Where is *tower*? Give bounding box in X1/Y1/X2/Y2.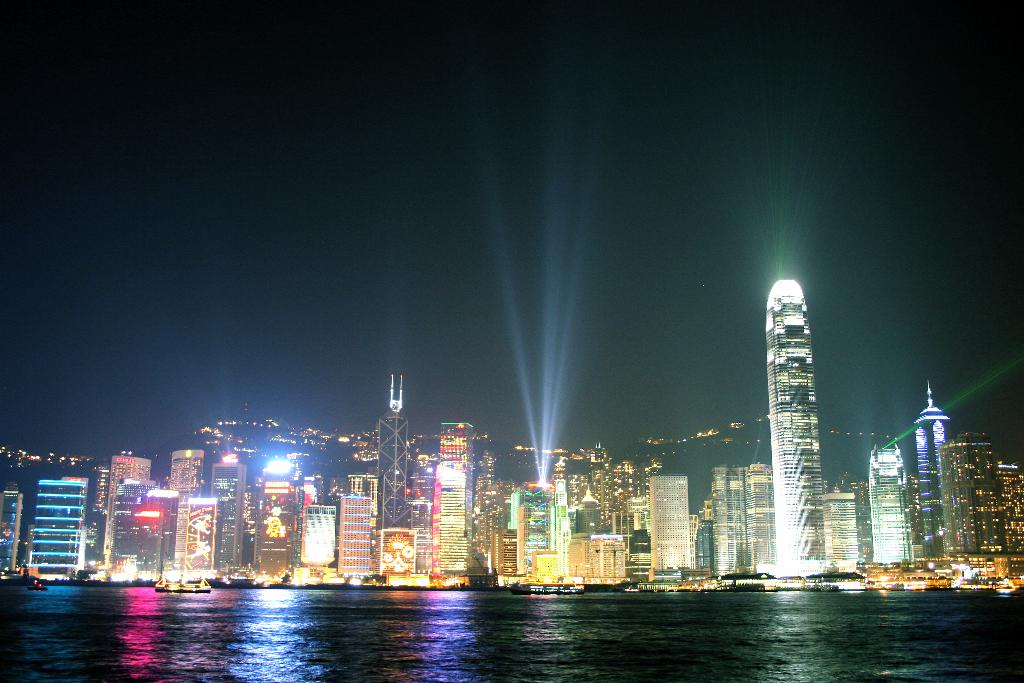
695/461/772/587.
